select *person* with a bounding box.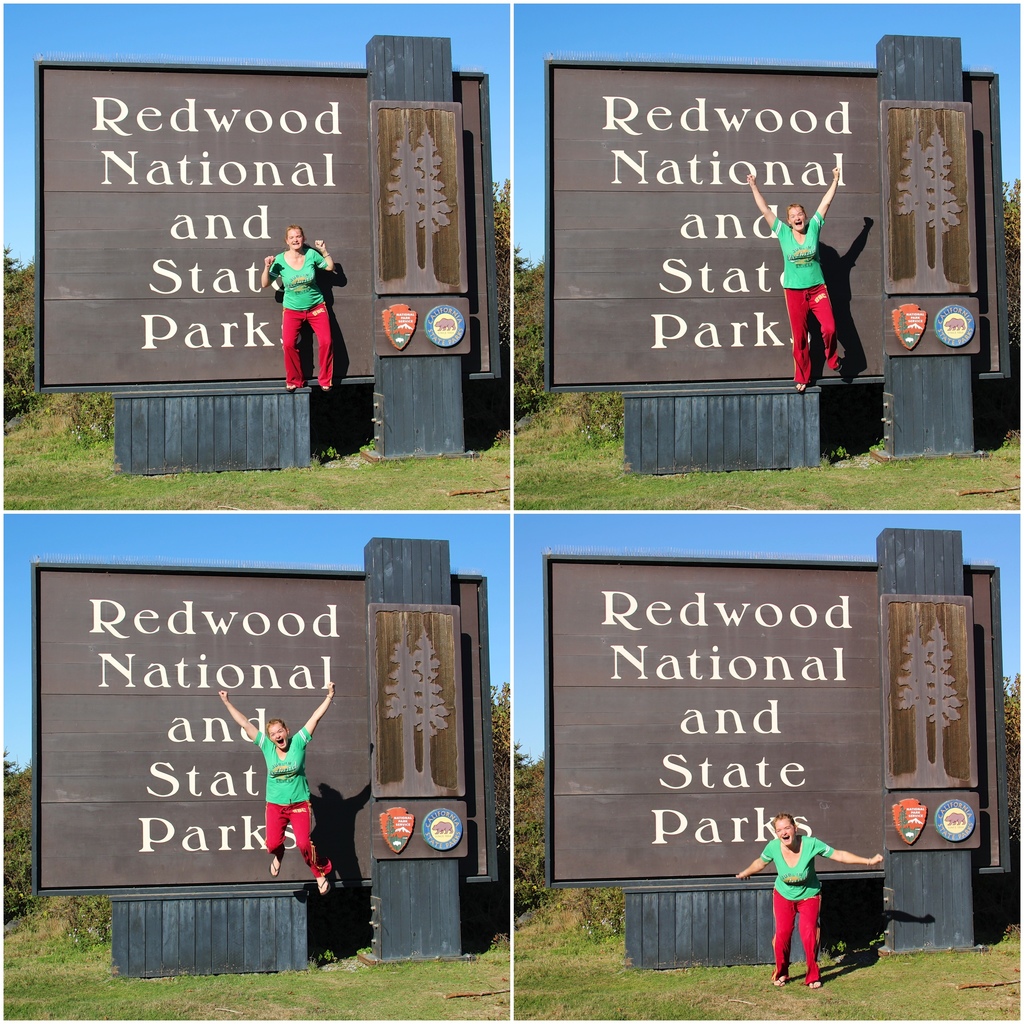
crop(733, 808, 884, 982).
